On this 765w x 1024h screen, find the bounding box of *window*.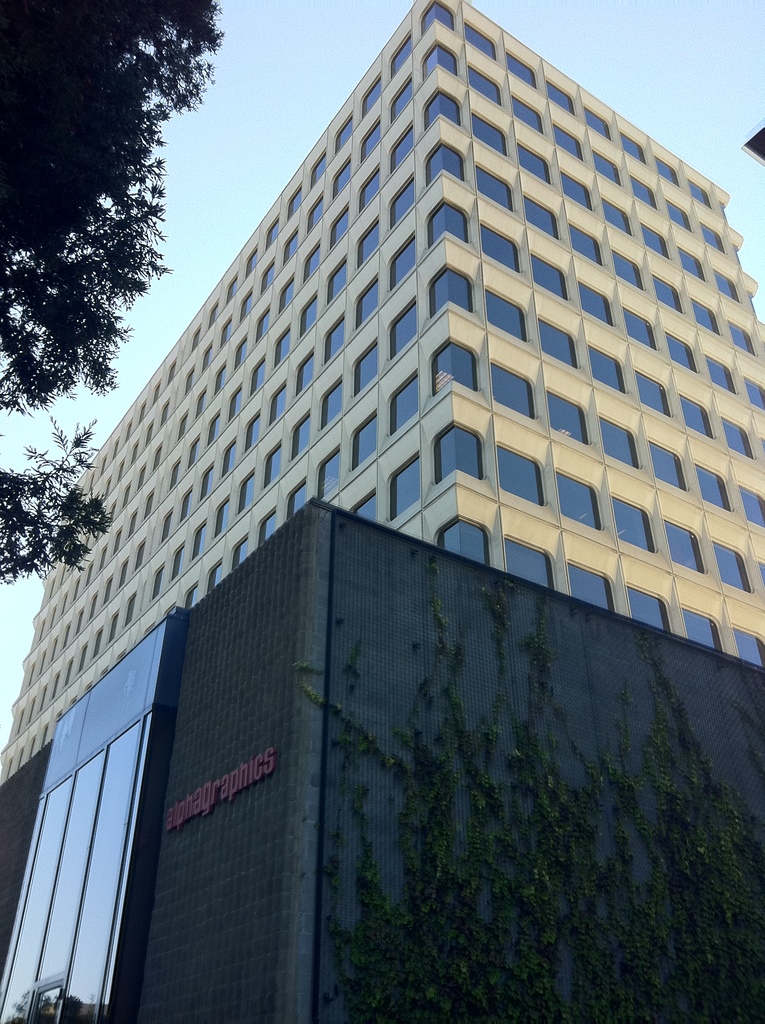
Bounding box: <box>668,331,697,374</box>.
